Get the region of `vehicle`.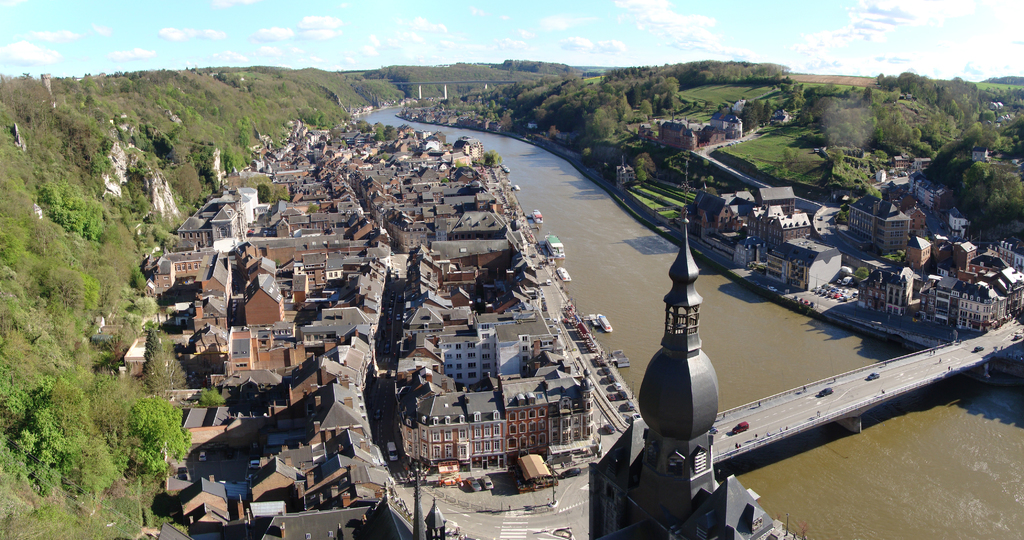
BBox(529, 208, 542, 225).
